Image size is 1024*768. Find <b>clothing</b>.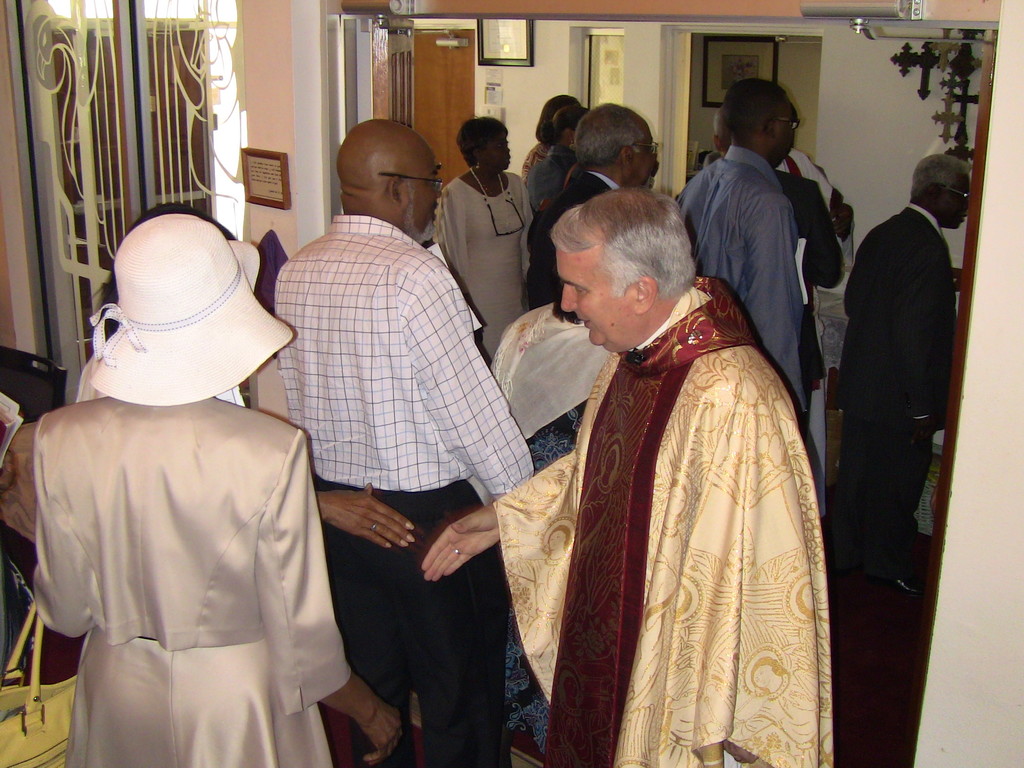
rect(858, 204, 950, 568).
